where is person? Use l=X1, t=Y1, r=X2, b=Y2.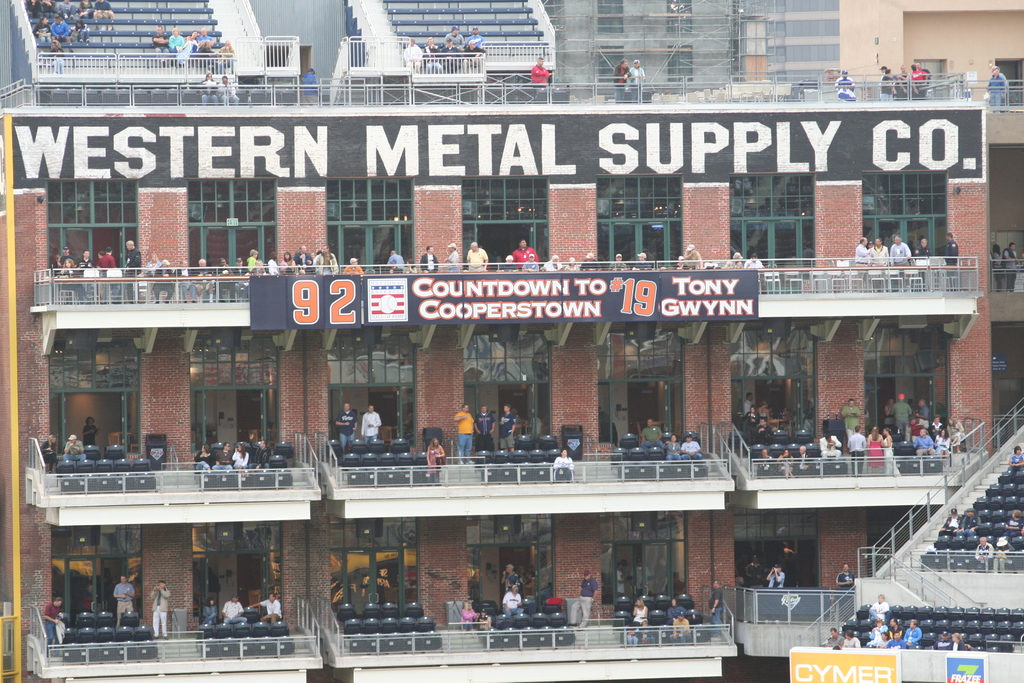
l=819, t=626, r=843, b=647.
